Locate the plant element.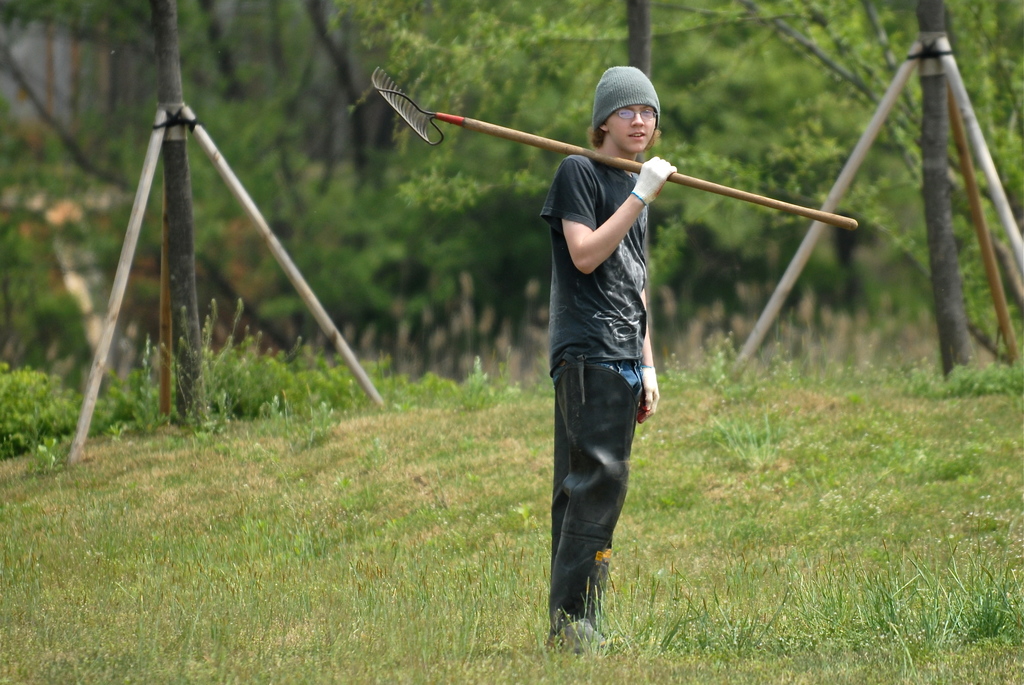
Element bbox: (left=220, top=284, right=370, bottom=415).
